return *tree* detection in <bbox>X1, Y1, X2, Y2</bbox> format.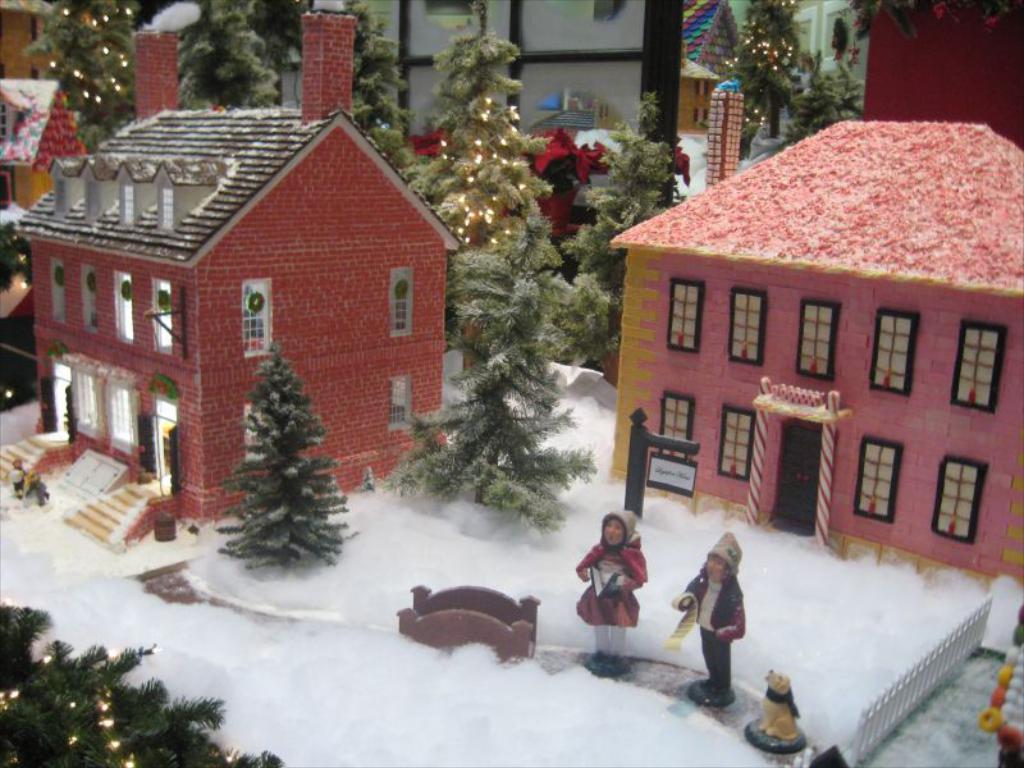
<bbox>778, 47, 842, 143</bbox>.
